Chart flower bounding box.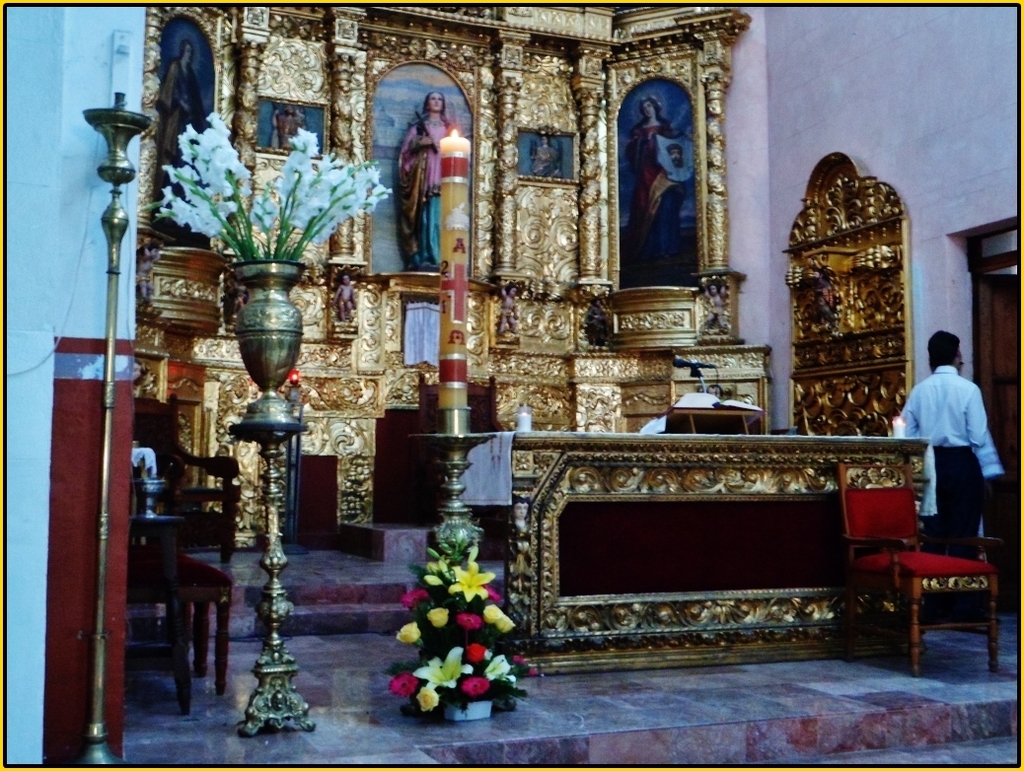
Charted: [394, 618, 423, 644].
